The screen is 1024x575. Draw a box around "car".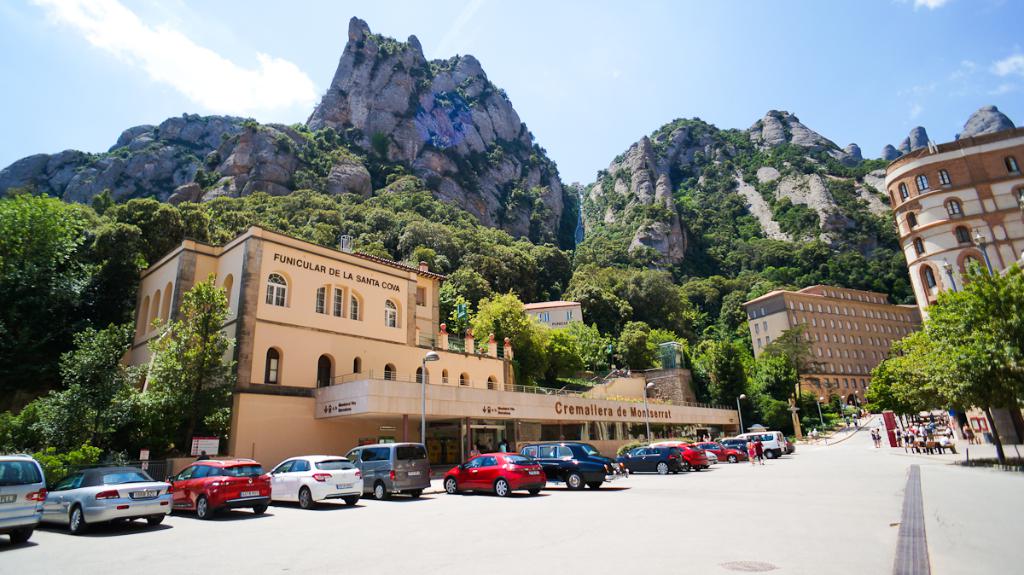
45,456,167,532.
